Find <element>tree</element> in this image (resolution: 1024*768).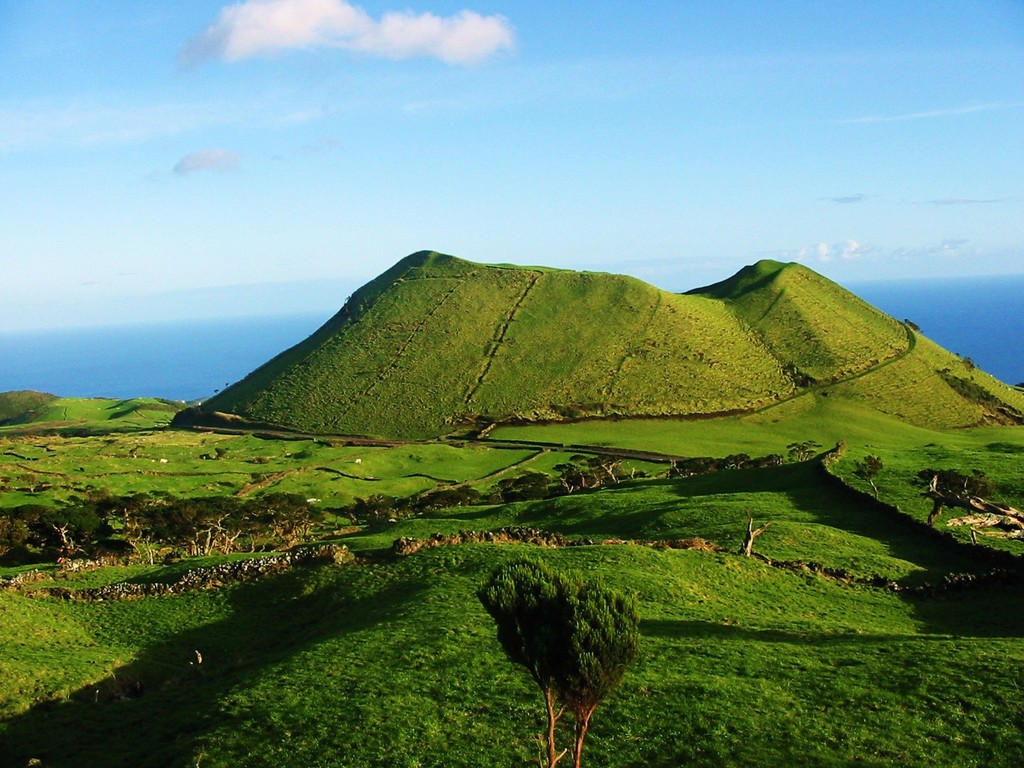
858/446/883/502.
